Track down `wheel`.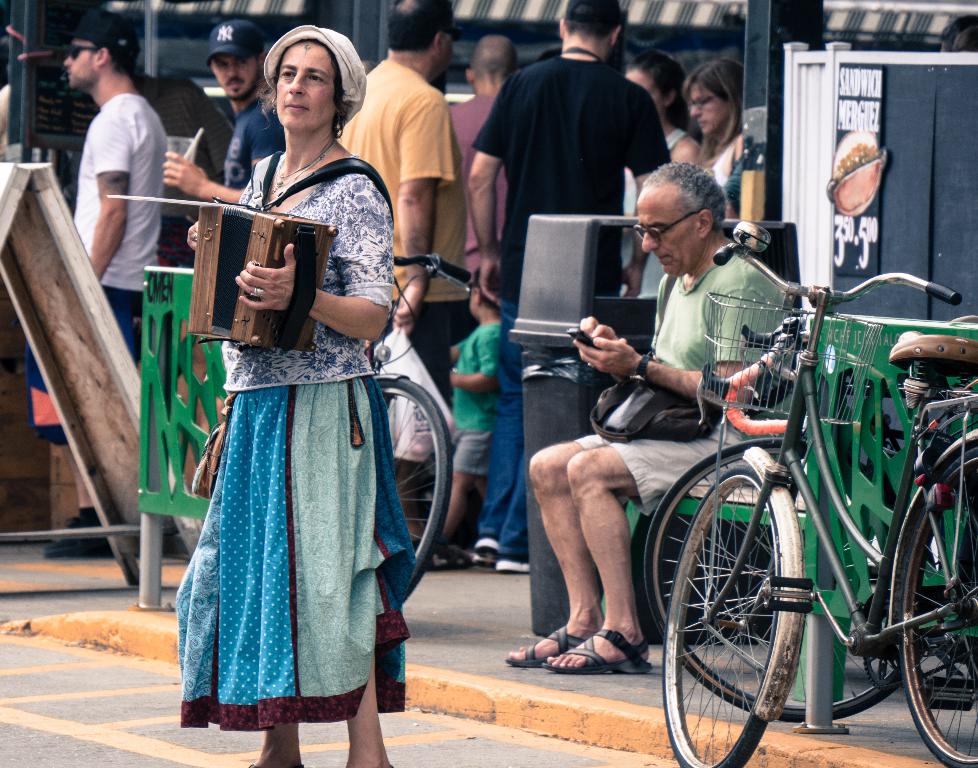
Tracked to BBox(891, 441, 977, 767).
